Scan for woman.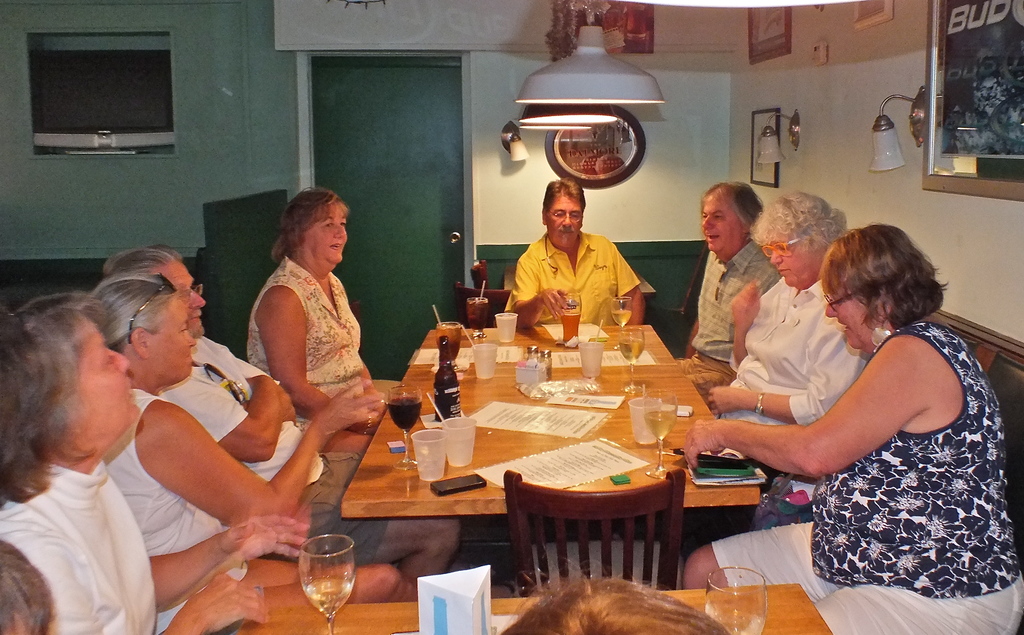
Scan result: locate(243, 185, 374, 461).
